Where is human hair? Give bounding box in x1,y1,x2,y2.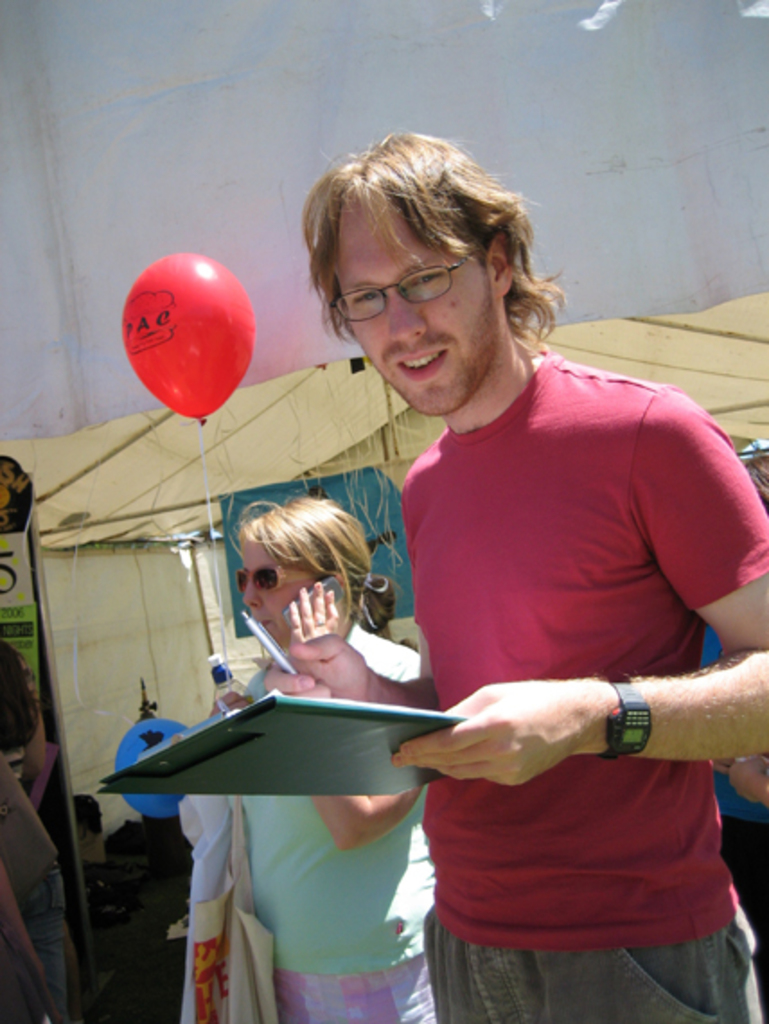
237,492,376,632.
